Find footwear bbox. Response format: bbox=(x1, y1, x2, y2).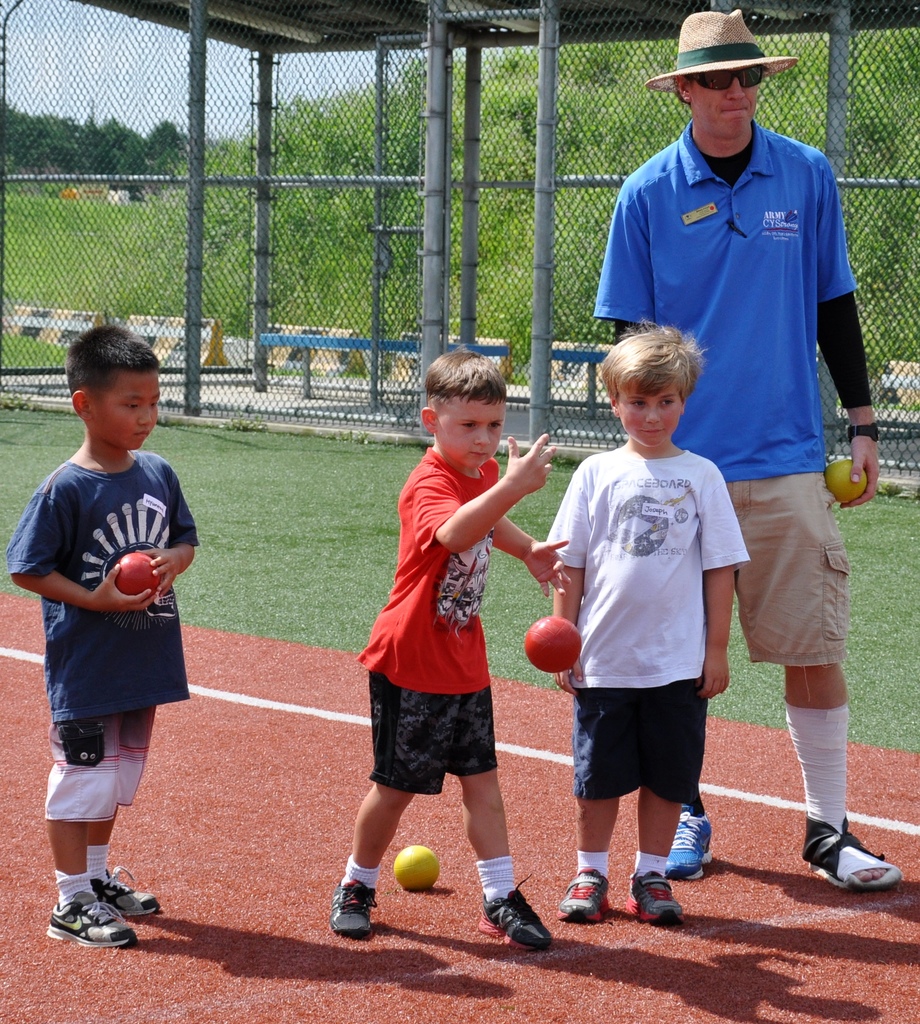
bbox=(83, 858, 161, 921).
